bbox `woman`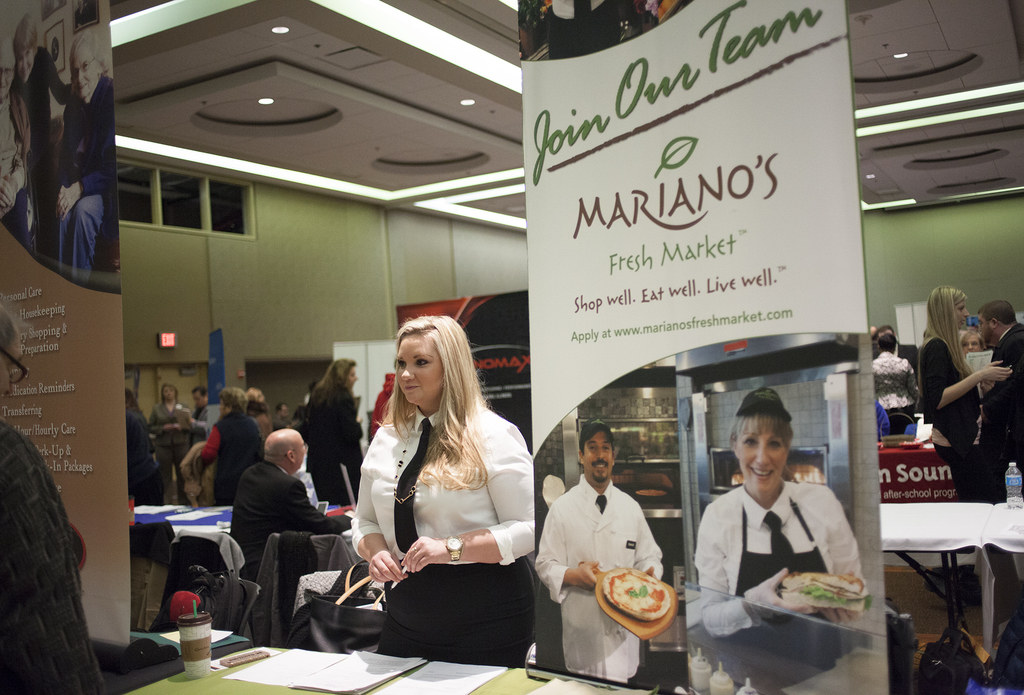
694,388,870,694
